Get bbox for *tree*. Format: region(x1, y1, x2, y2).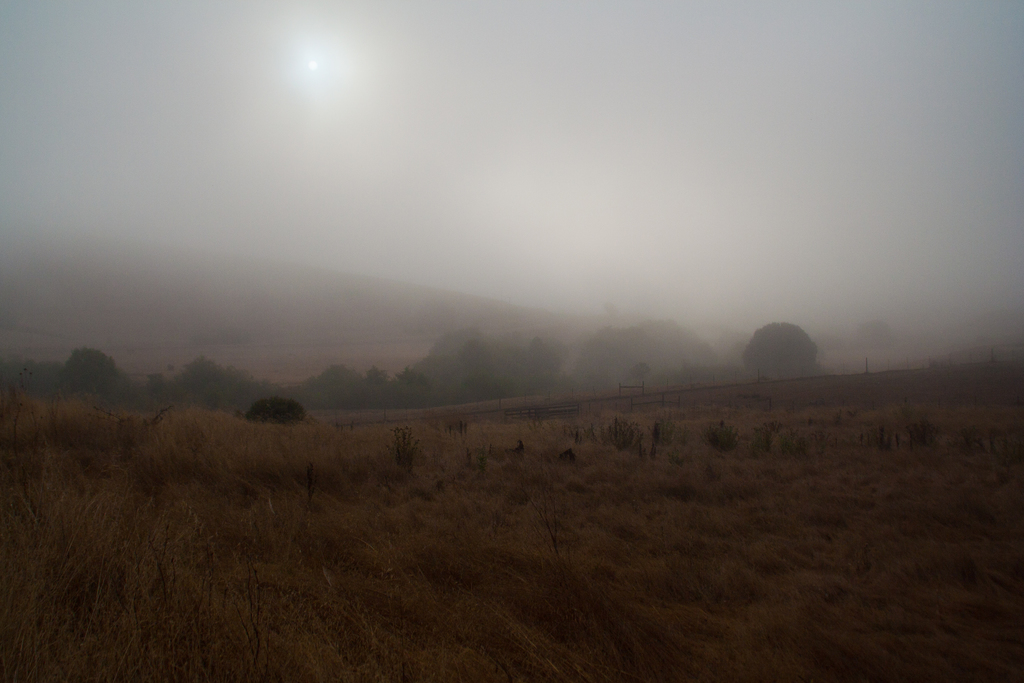
region(748, 317, 840, 388).
